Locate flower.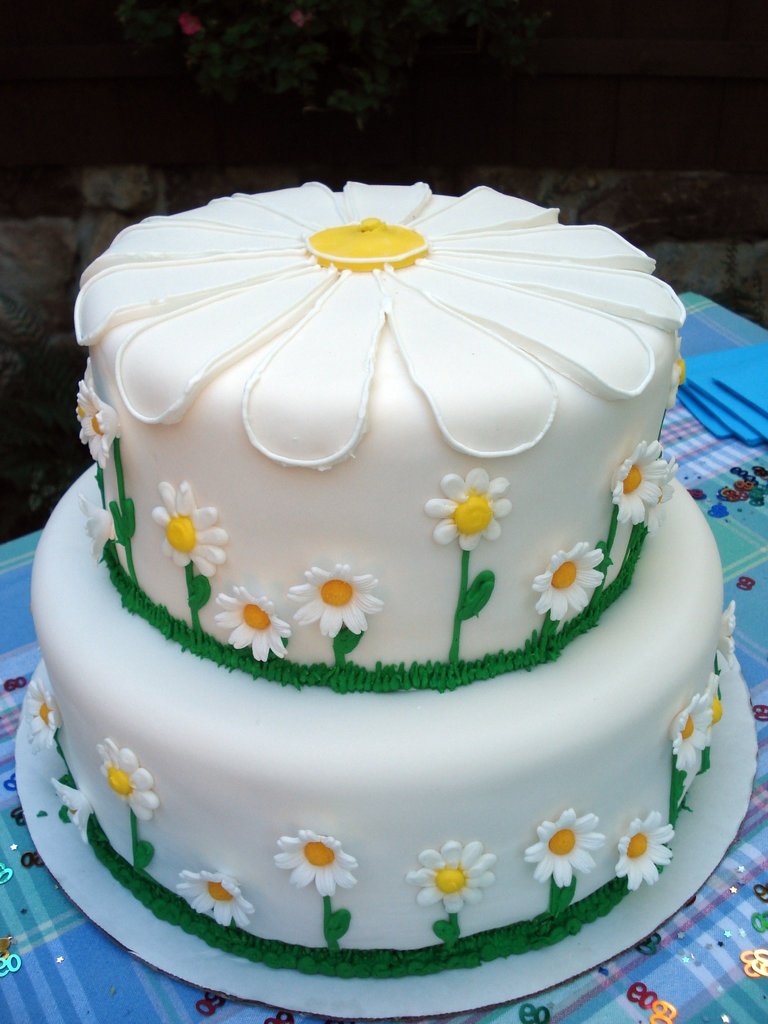
Bounding box: bbox(416, 840, 520, 916).
